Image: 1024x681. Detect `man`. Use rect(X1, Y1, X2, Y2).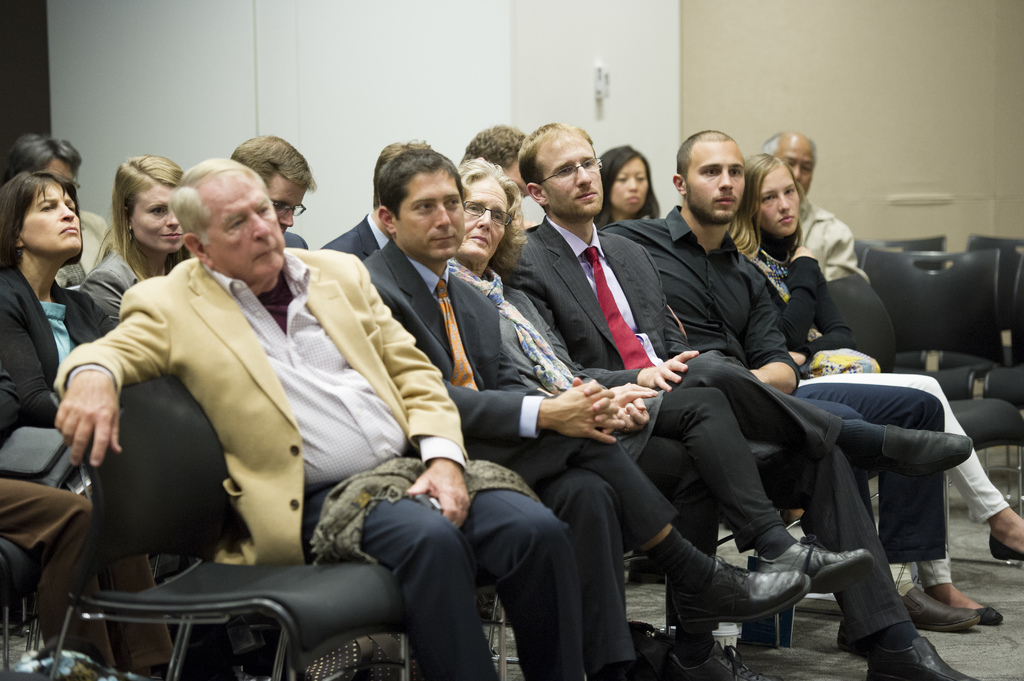
rect(505, 119, 982, 680).
